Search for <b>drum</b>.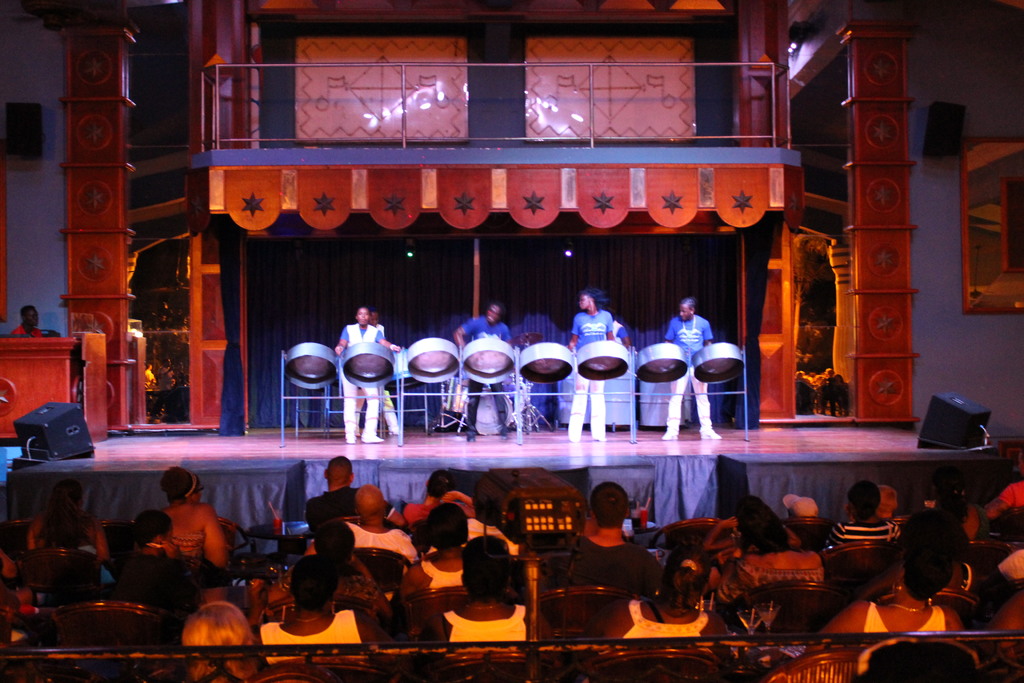
Found at bbox=(408, 339, 461, 381).
